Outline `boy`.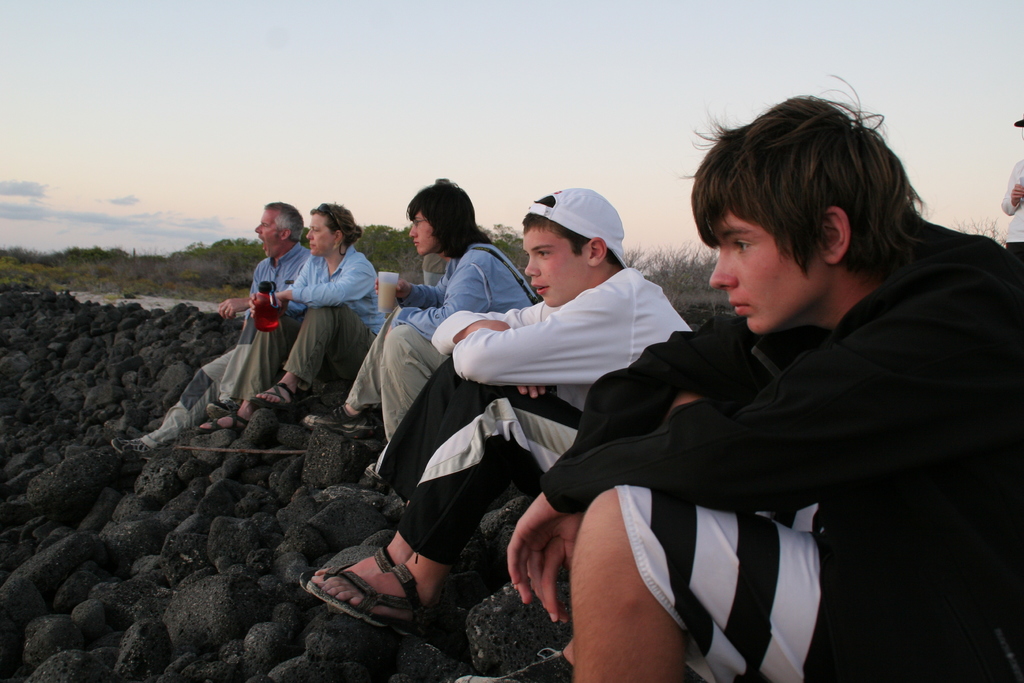
Outline: l=297, t=186, r=713, b=647.
